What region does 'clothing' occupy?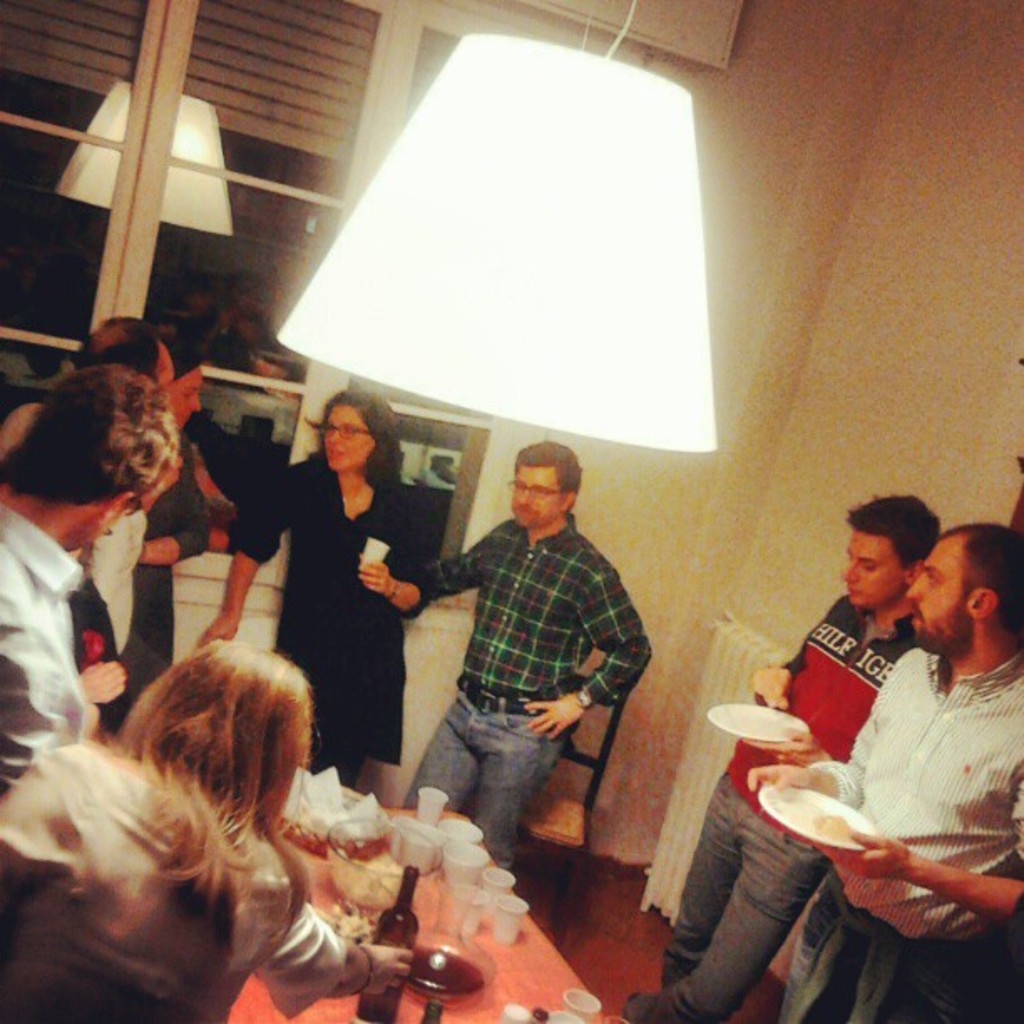
94, 505, 147, 658.
